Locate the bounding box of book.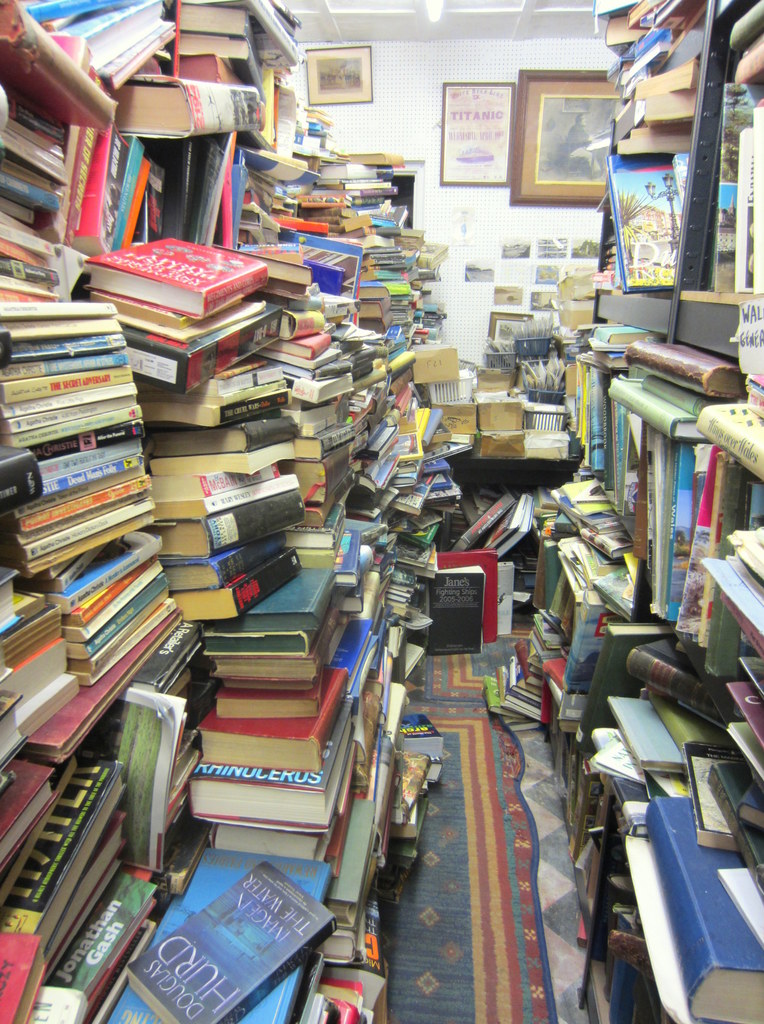
Bounding box: [483,326,763,1023].
